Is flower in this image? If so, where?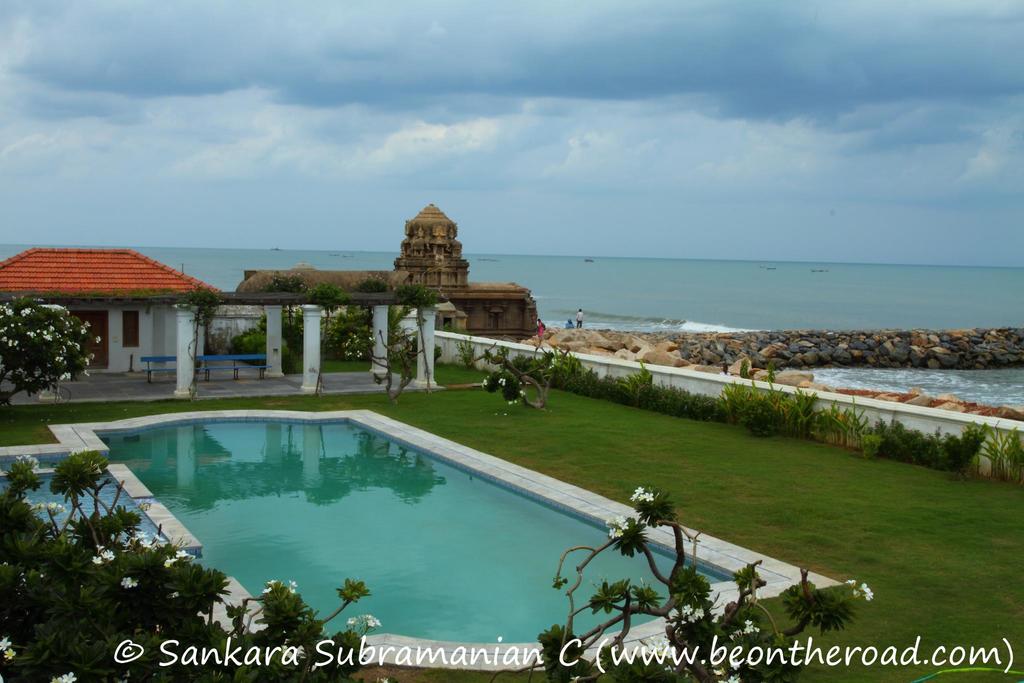
Yes, at 92,557,100,562.
